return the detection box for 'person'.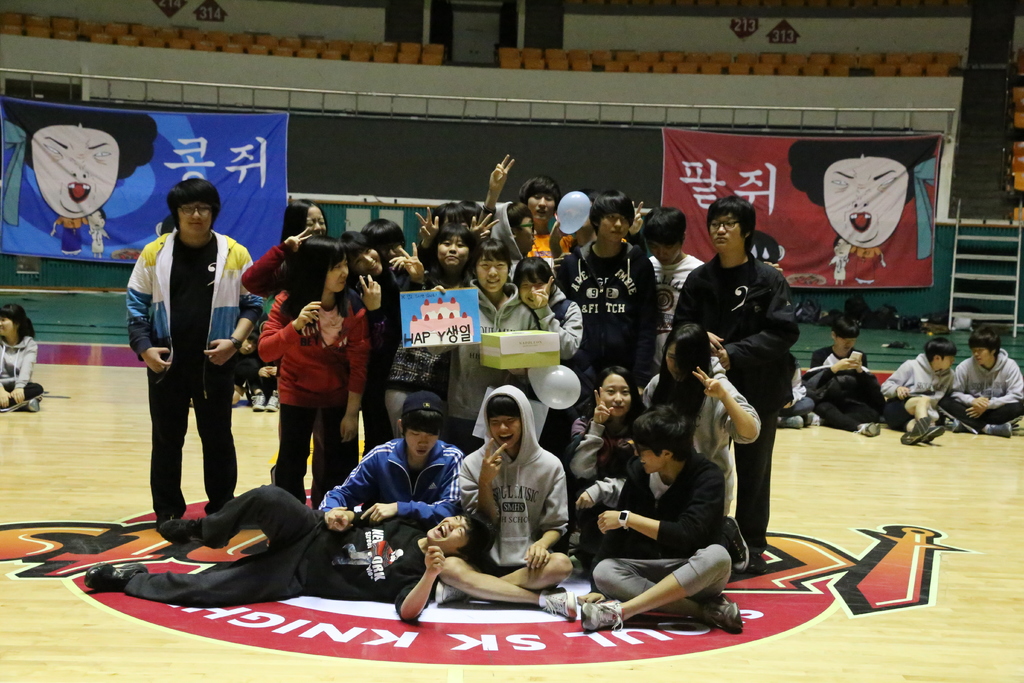
771/358/819/425.
